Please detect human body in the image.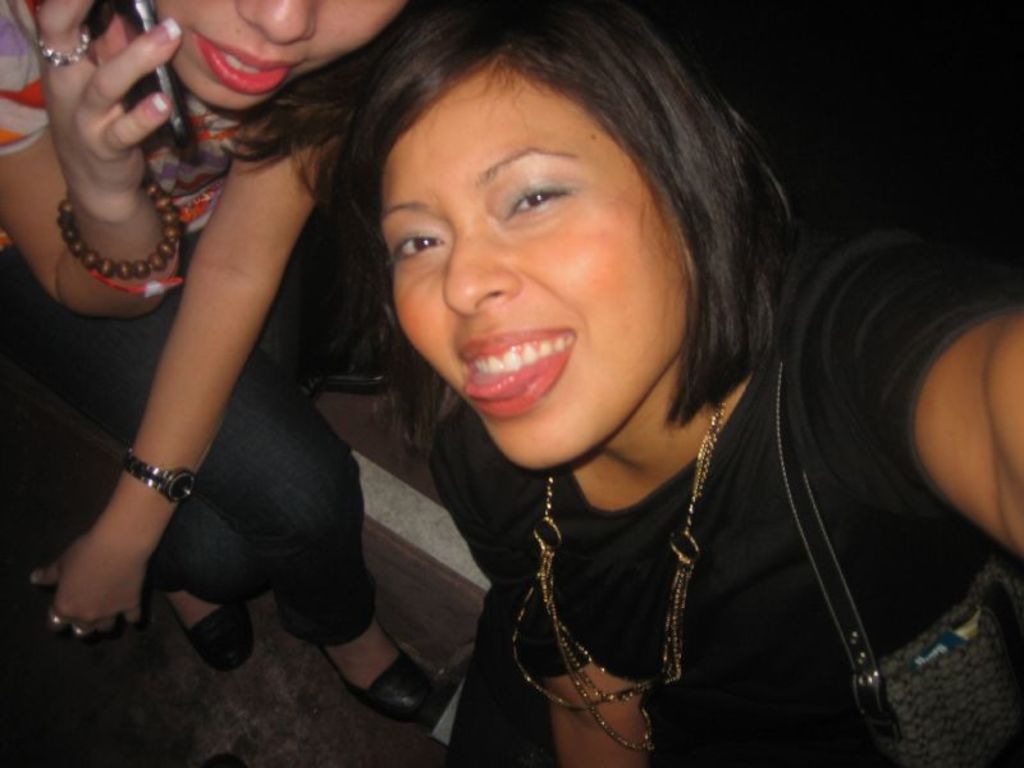
box(195, 51, 1001, 767).
